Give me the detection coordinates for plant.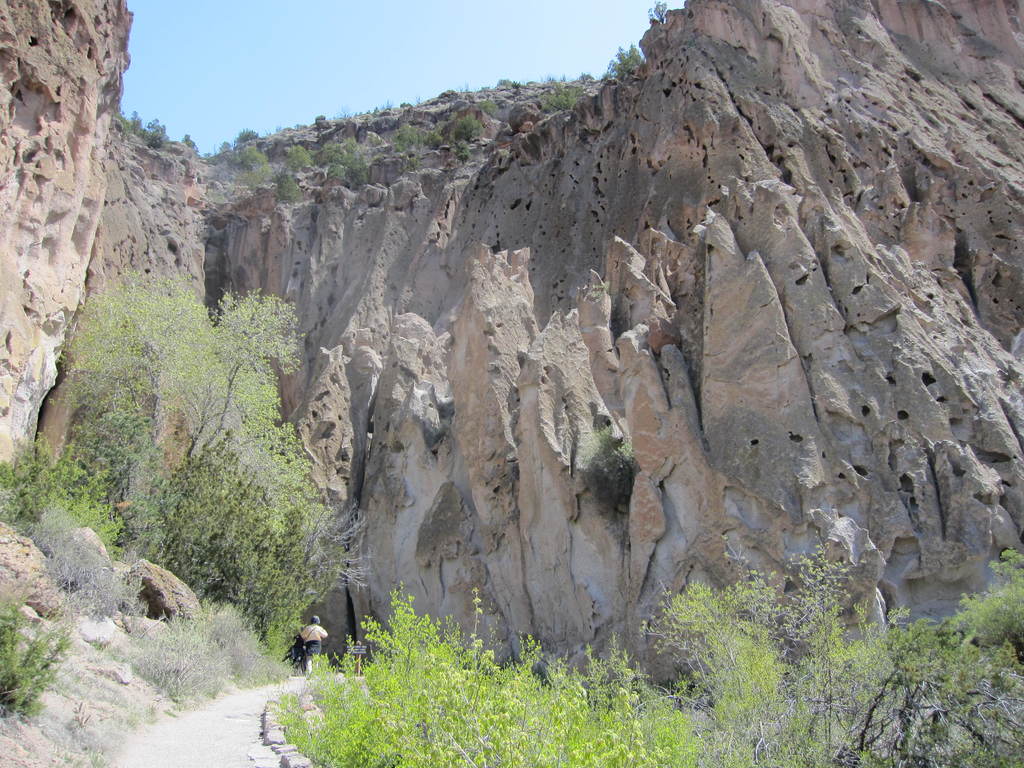
[143, 120, 168, 147].
